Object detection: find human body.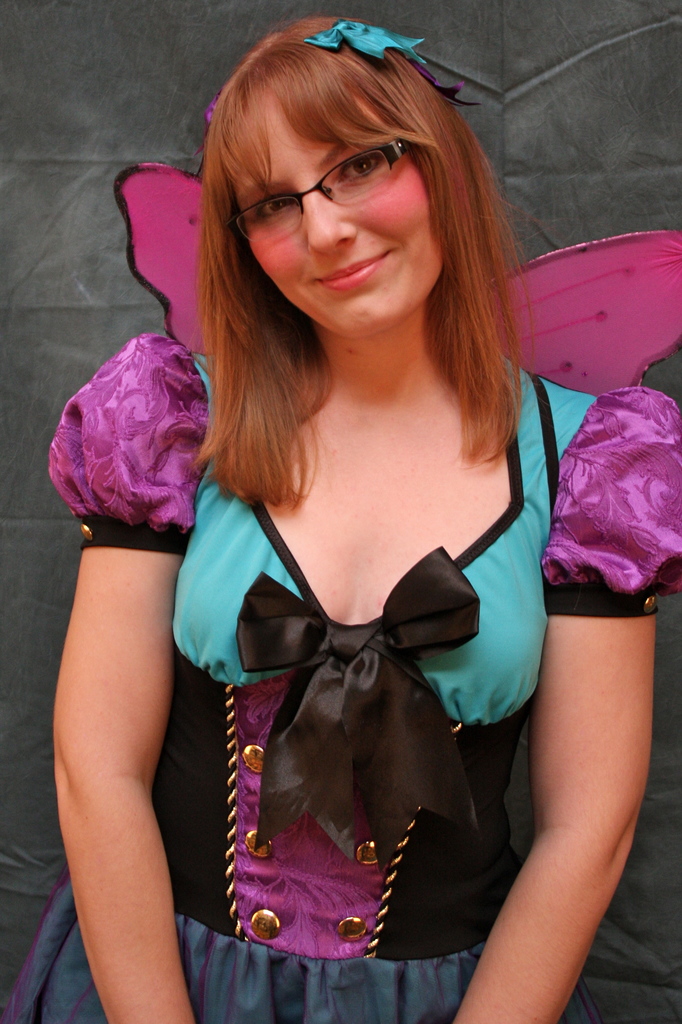
box=[52, 31, 572, 1013].
